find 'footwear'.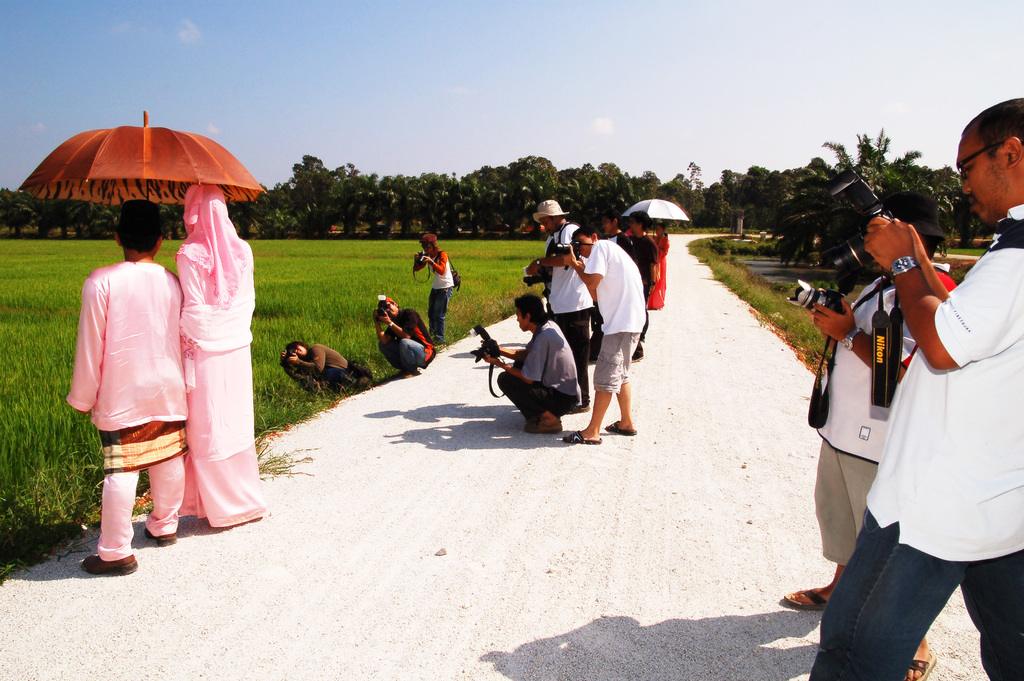
[left=396, top=366, right=421, bottom=379].
